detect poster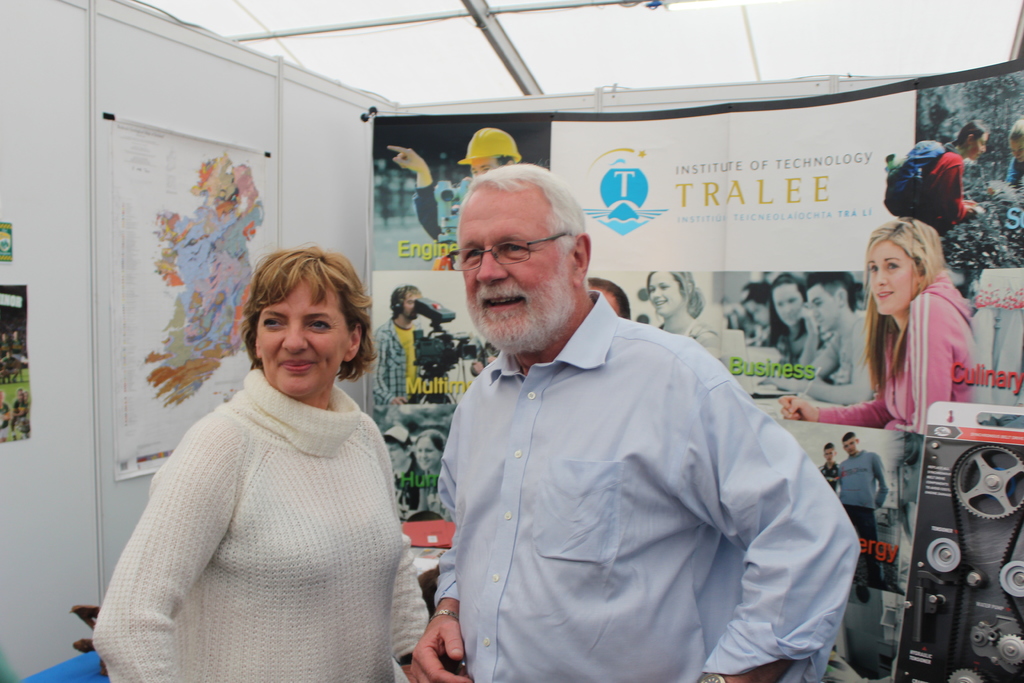
box=[0, 282, 28, 442]
